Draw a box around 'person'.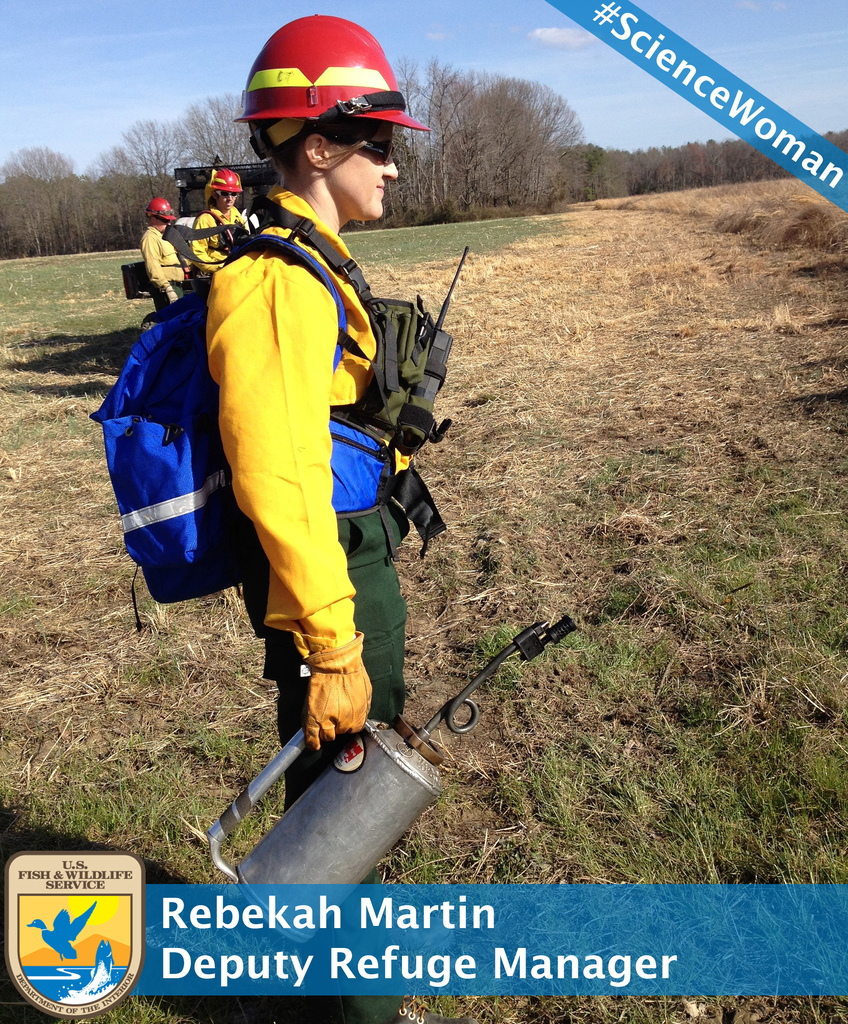
183,158,256,278.
